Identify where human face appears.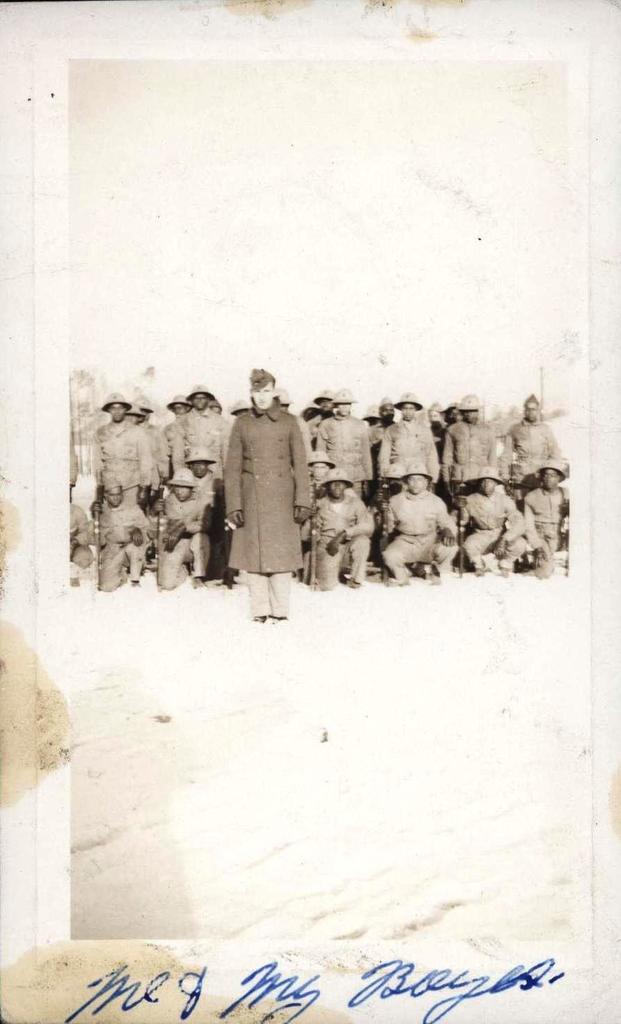
Appears at <region>172, 400, 183, 414</region>.
